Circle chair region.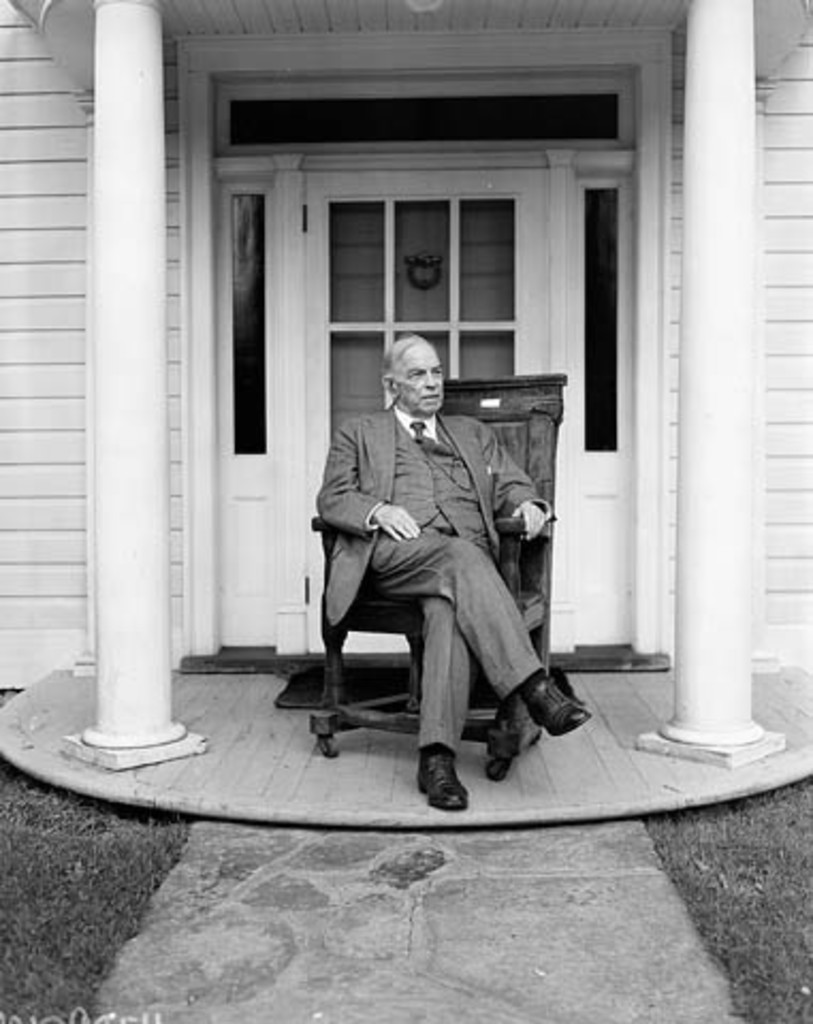
Region: (303,444,574,787).
